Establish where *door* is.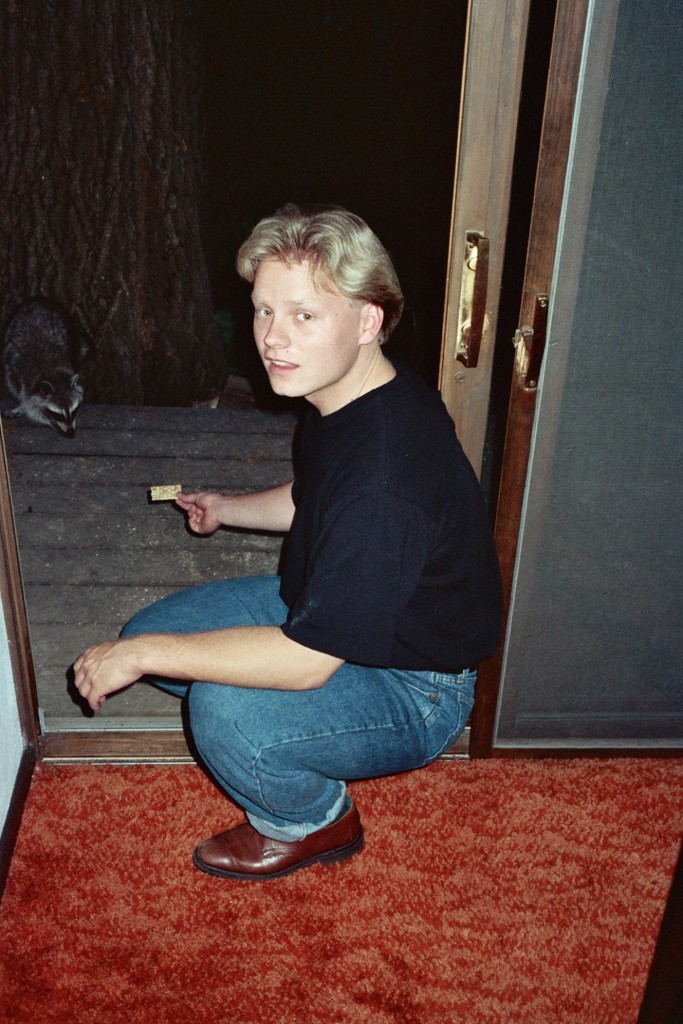
Established at region(451, 0, 584, 792).
